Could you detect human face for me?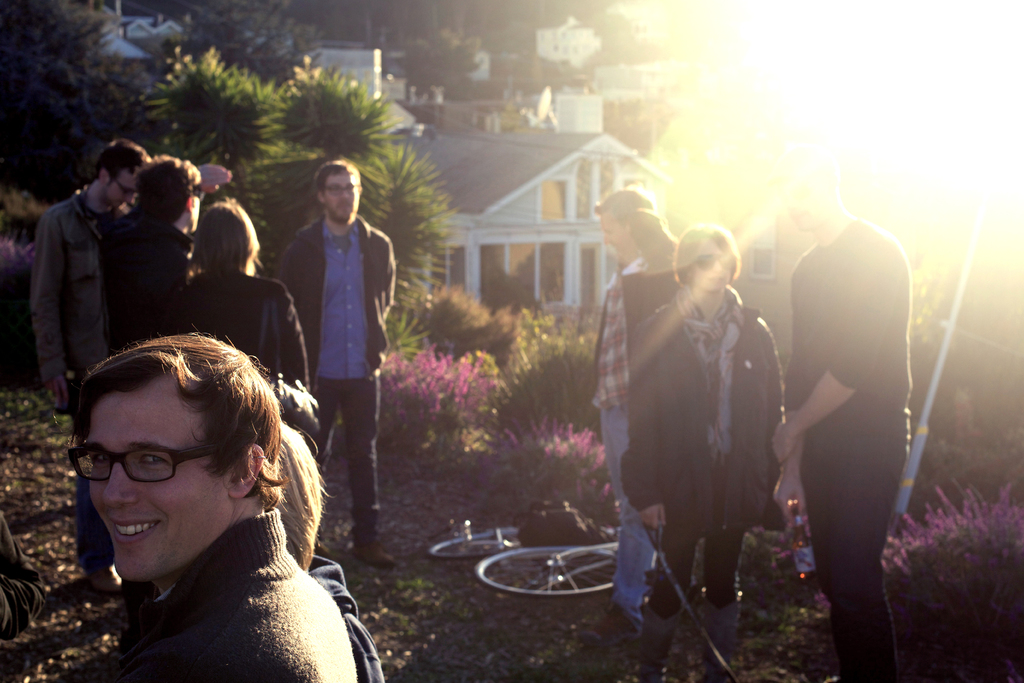
Detection result: (x1=693, y1=241, x2=728, y2=288).
